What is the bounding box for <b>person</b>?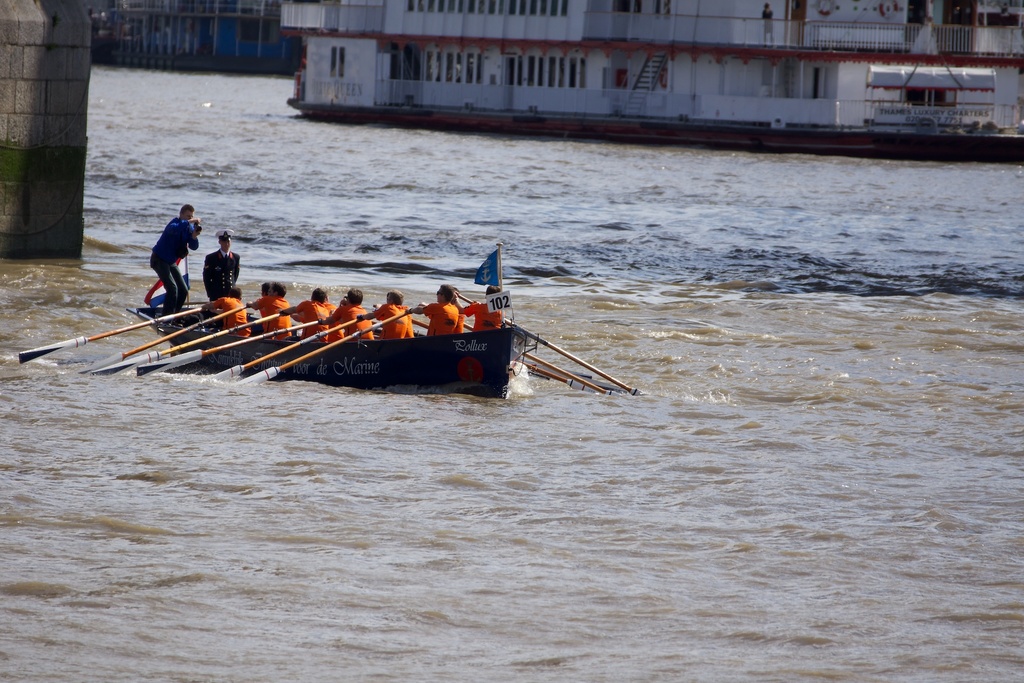
148:204:205:322.
